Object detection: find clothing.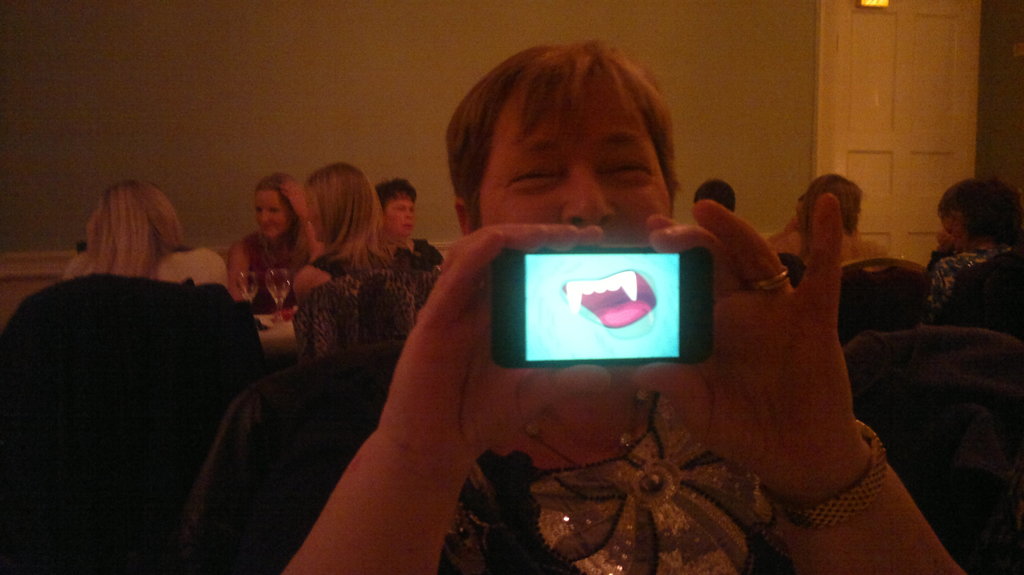
(920,240,1016,333).
